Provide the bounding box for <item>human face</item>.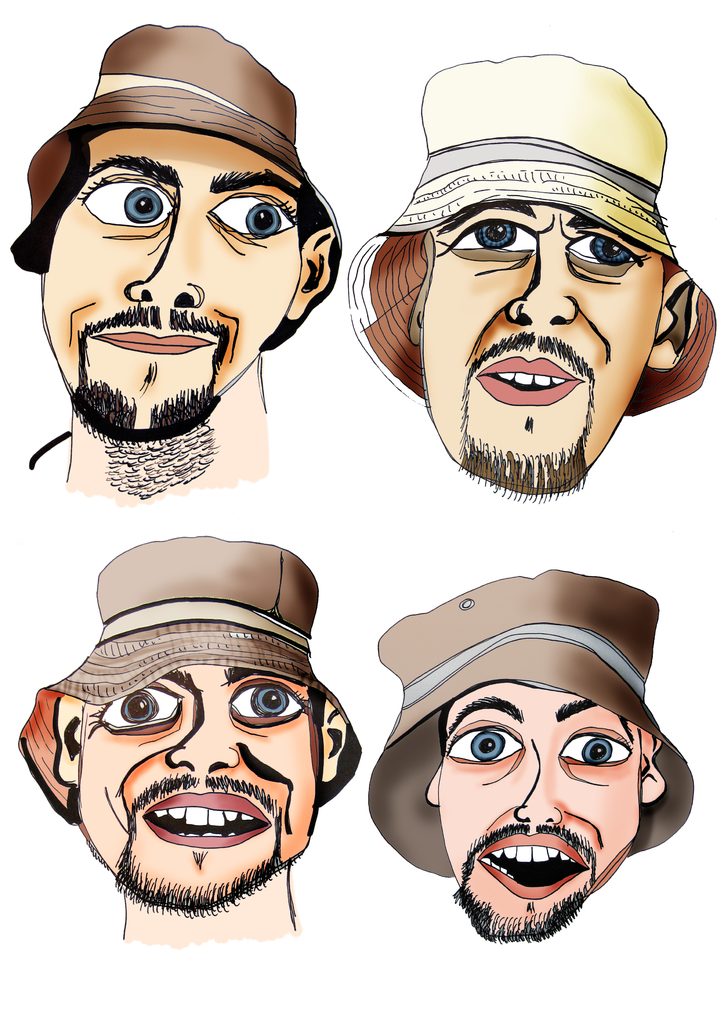
<bbox>39, 125, 303, 438</bbox>.
